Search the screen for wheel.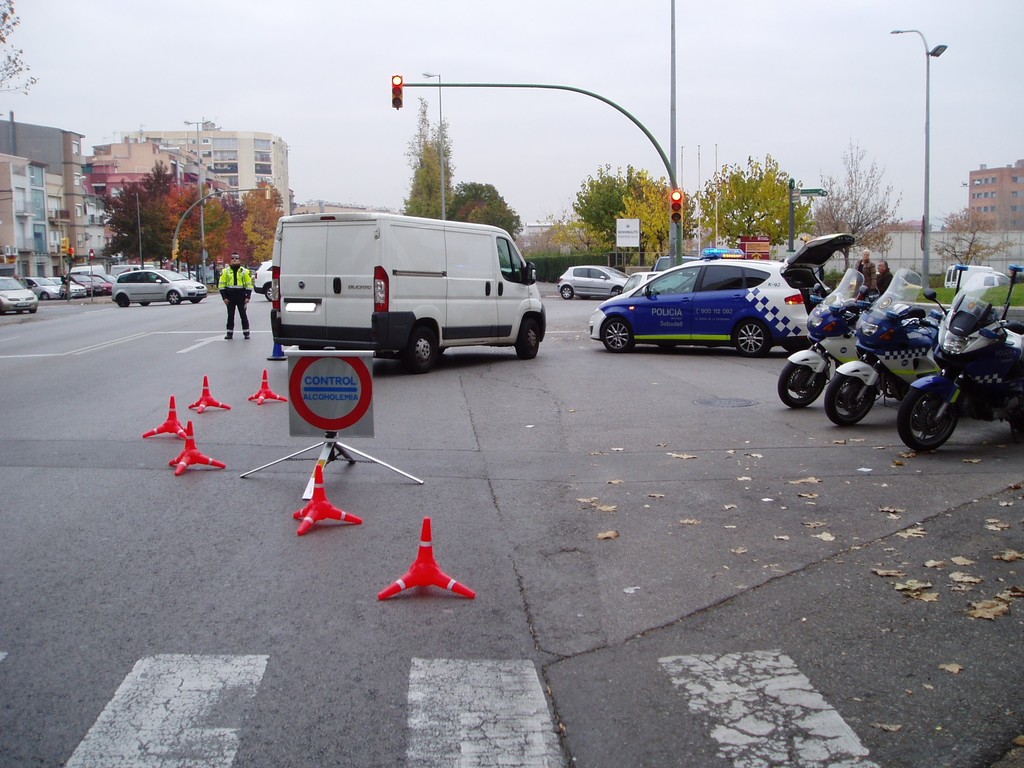
Found at bbox=(895, 380, 952, 448).
